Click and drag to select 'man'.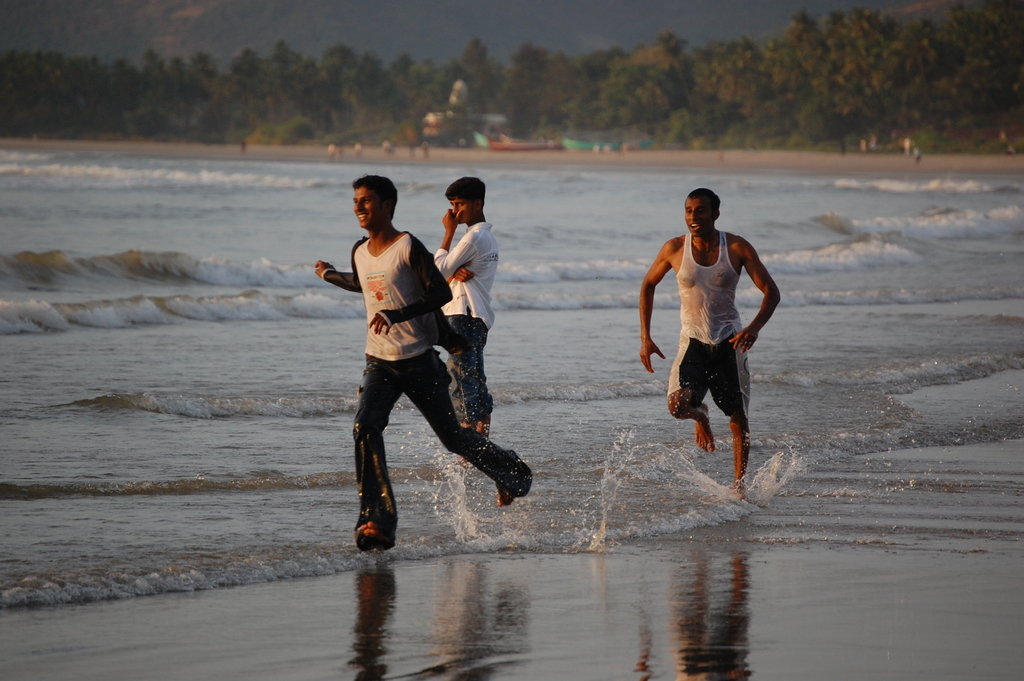
Selection: Rect(430, 176, 501, 440).
